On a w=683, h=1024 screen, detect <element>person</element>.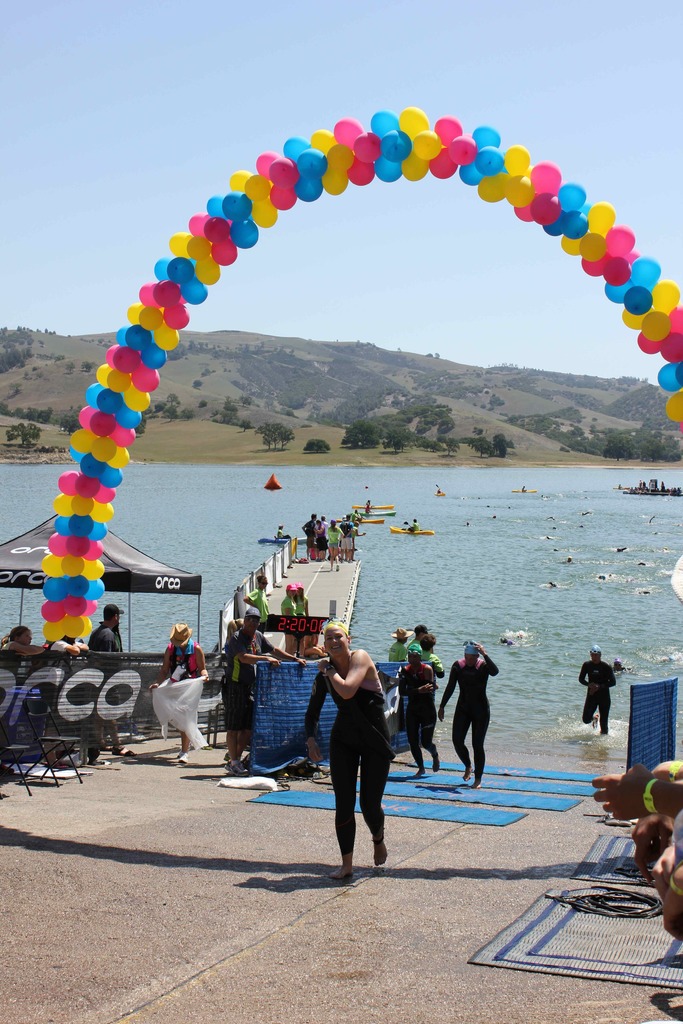
[272, 528, 287, 543].
